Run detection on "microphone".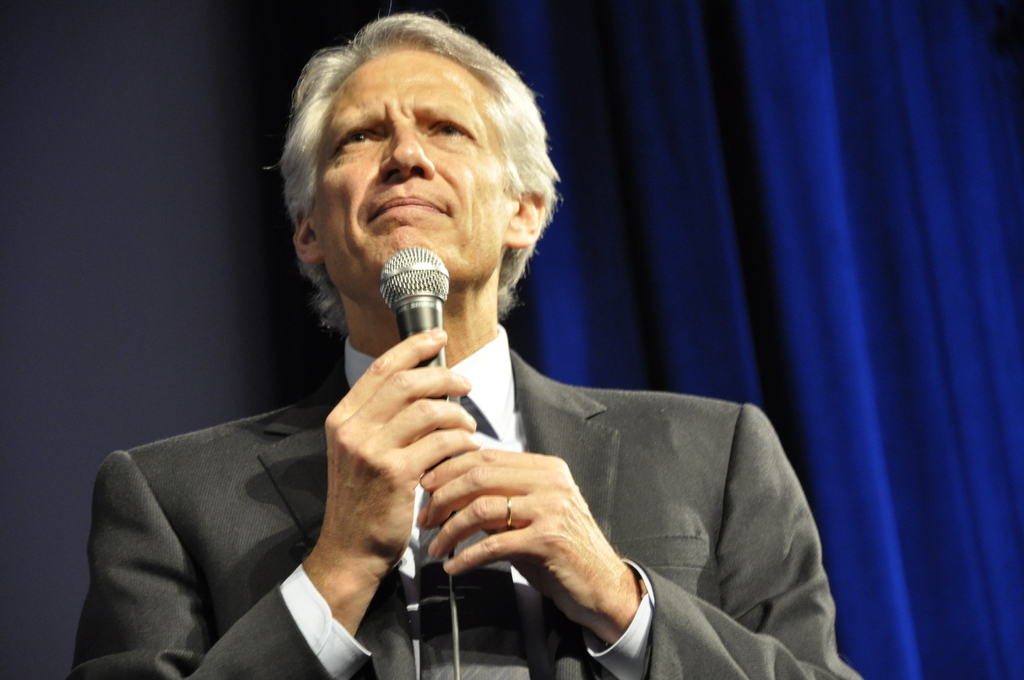
Result: locate(338, 250, 487, 380).
